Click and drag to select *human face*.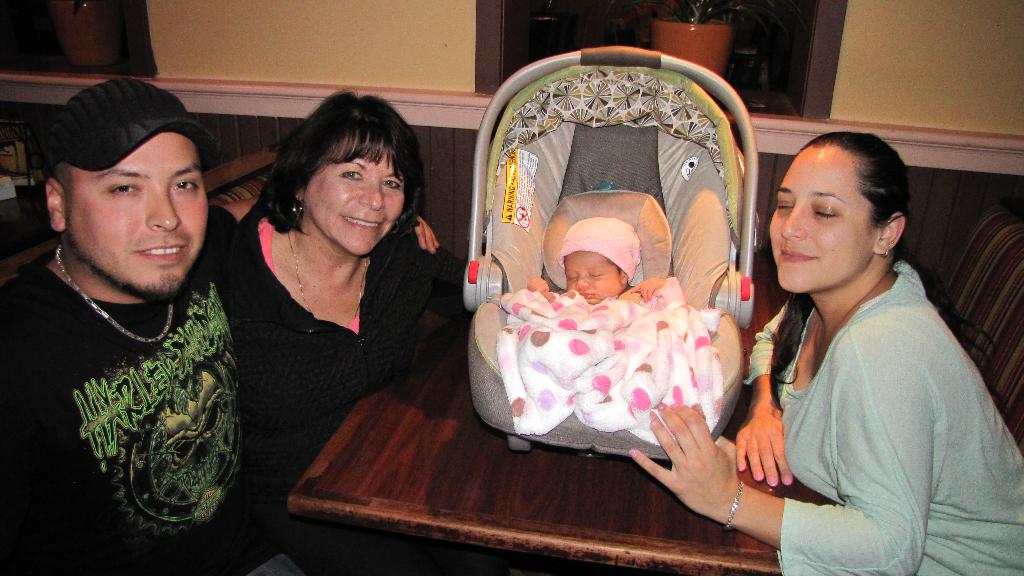
Selection: 62, 132, 209, 294.
